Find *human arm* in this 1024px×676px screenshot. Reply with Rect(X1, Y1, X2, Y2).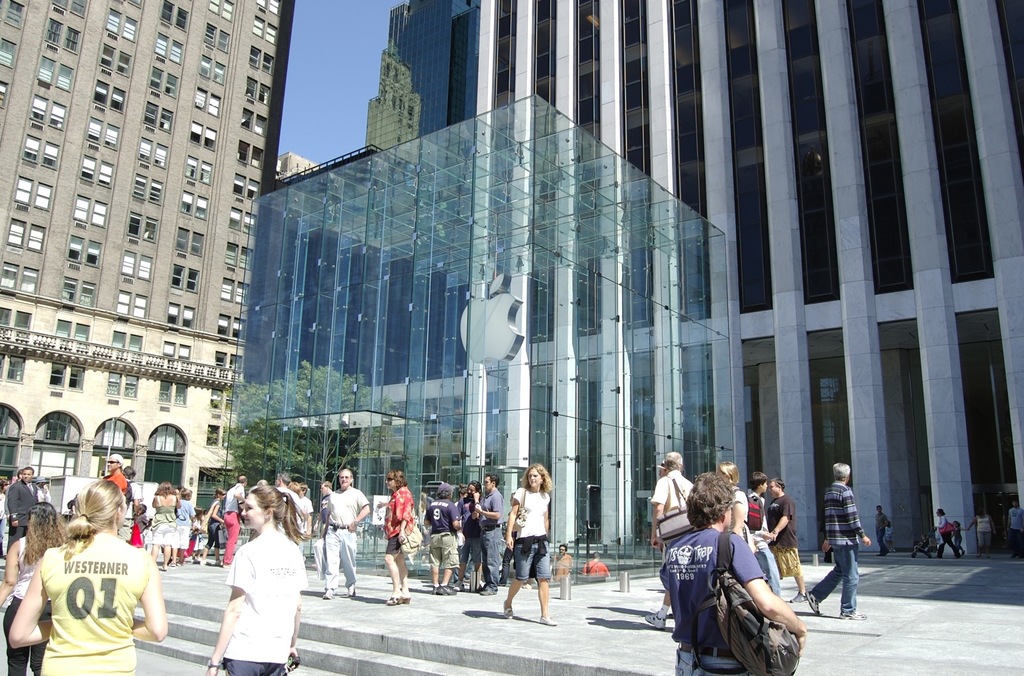
Rect(648, 478, 669, 551).
